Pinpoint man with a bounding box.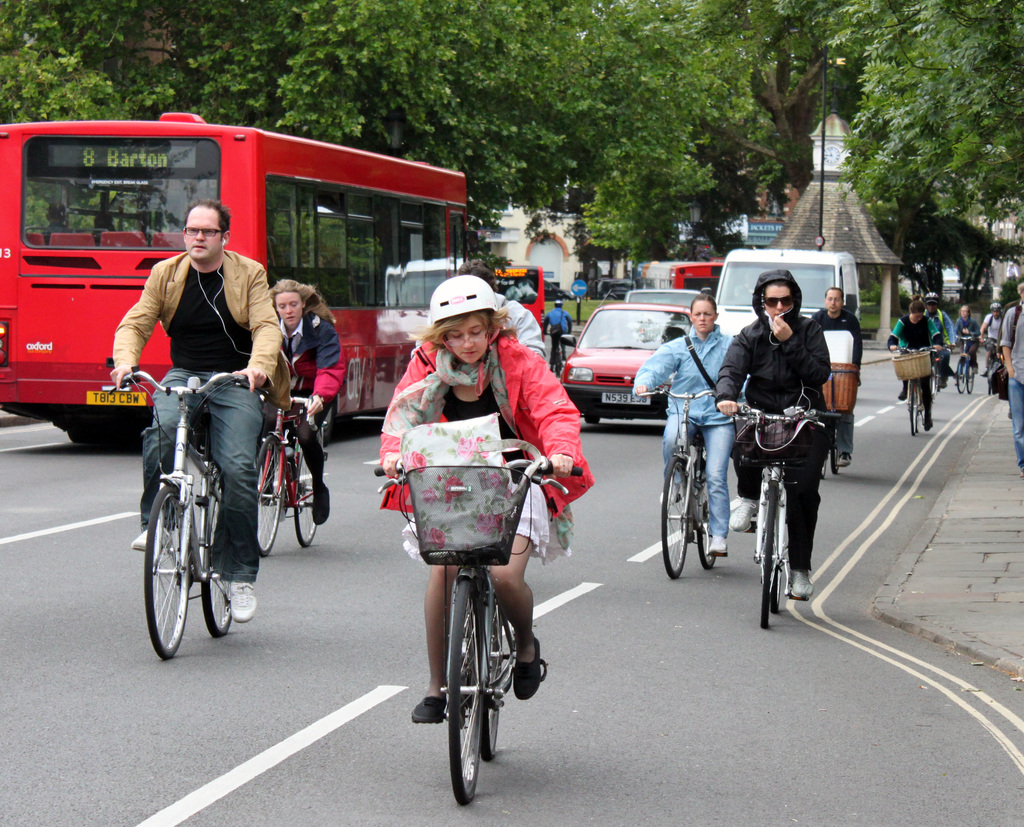
rect(529, 289, 561, 378).
